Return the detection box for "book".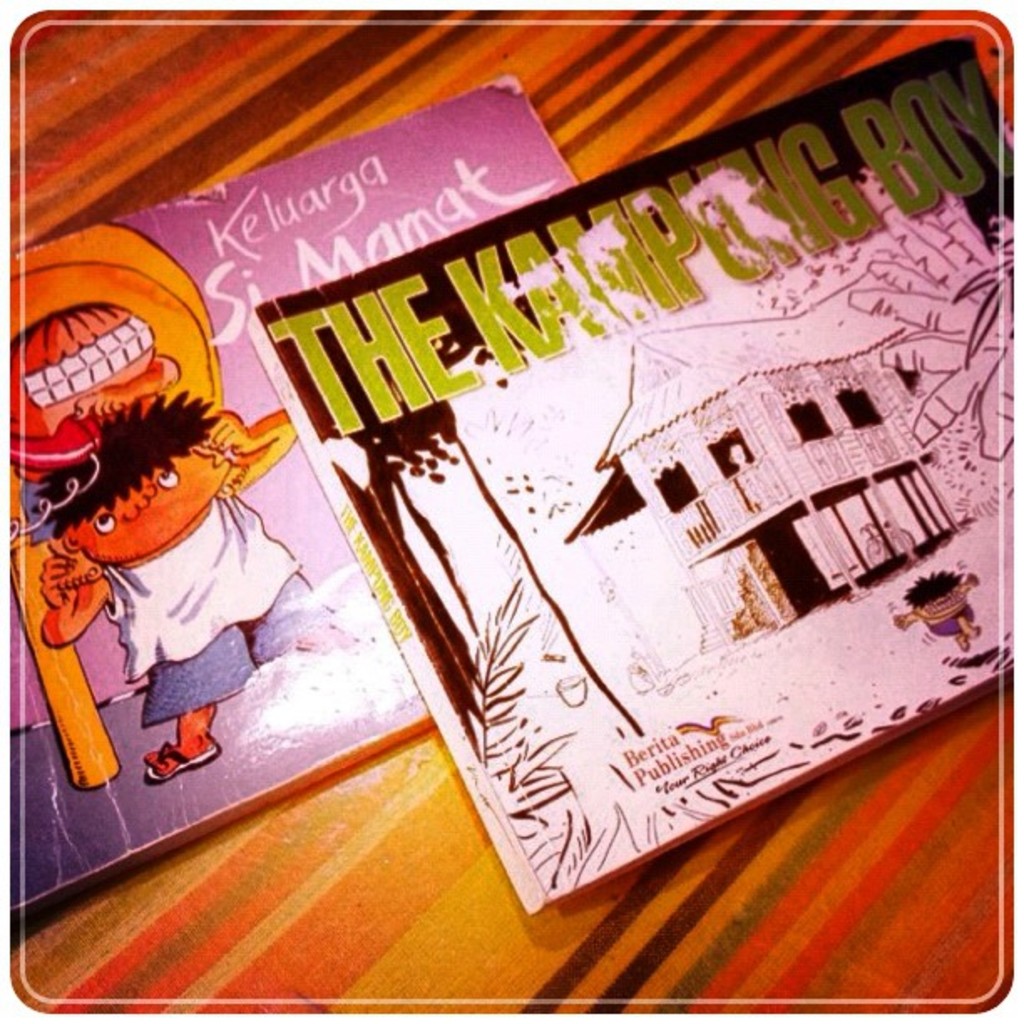
crop(0, 79, 592, 929).
